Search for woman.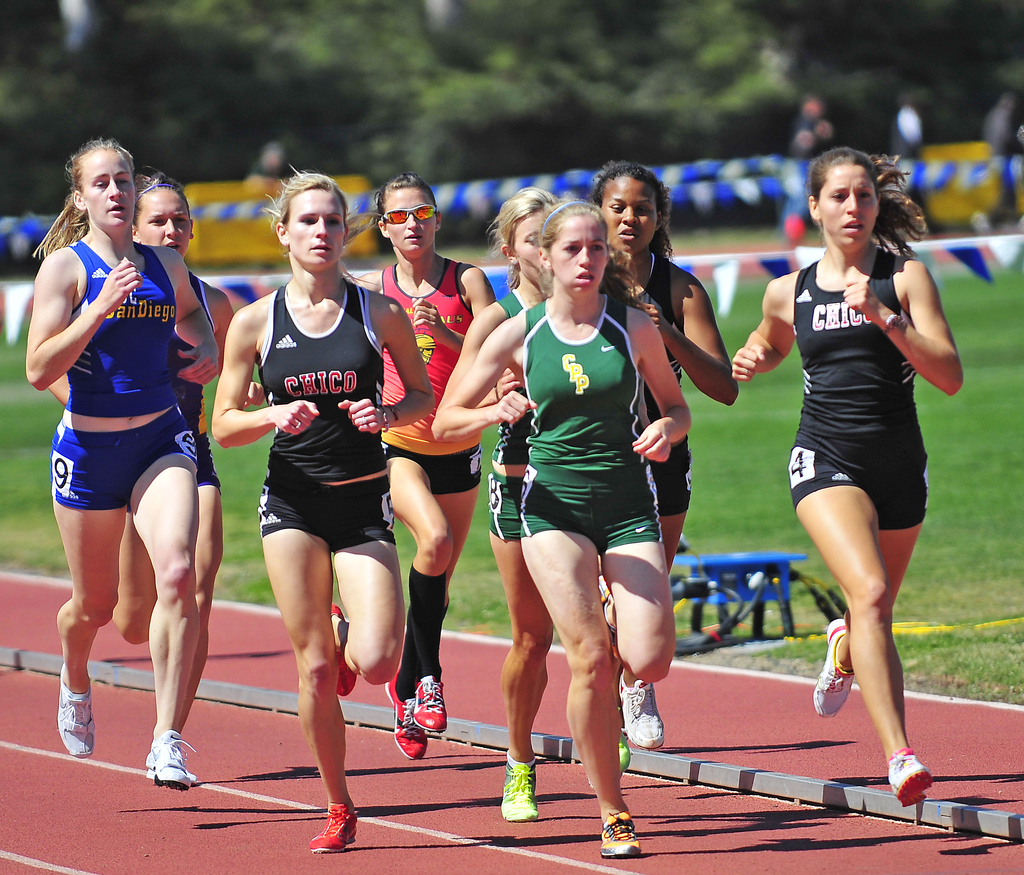
Found at bbox=(737, 151, 970, 810).
